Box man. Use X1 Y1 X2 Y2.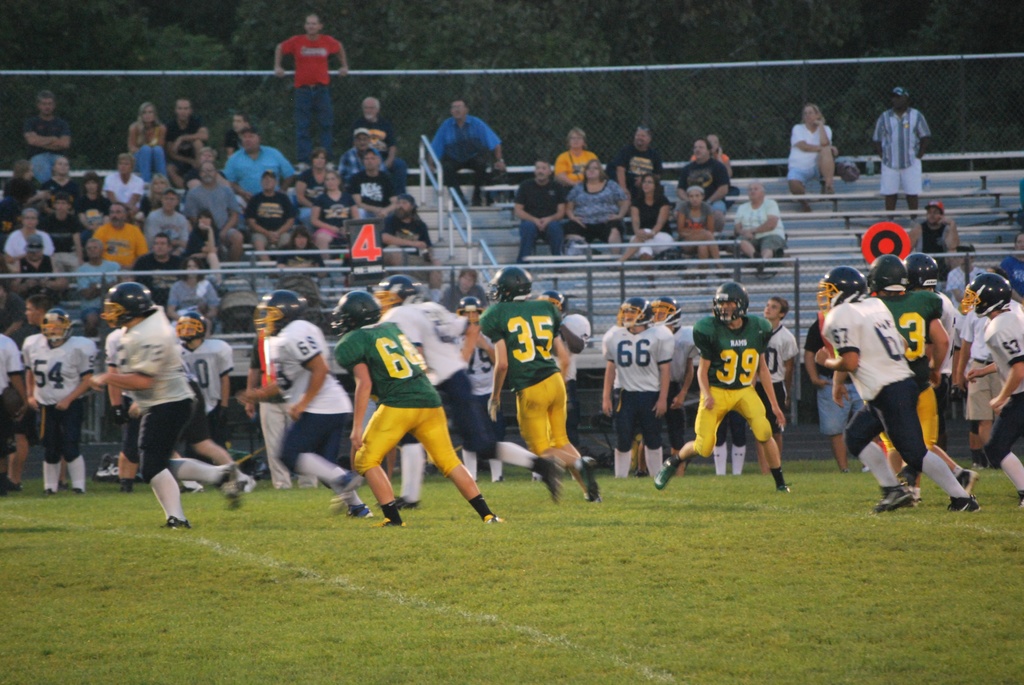
423 97 513 203.
